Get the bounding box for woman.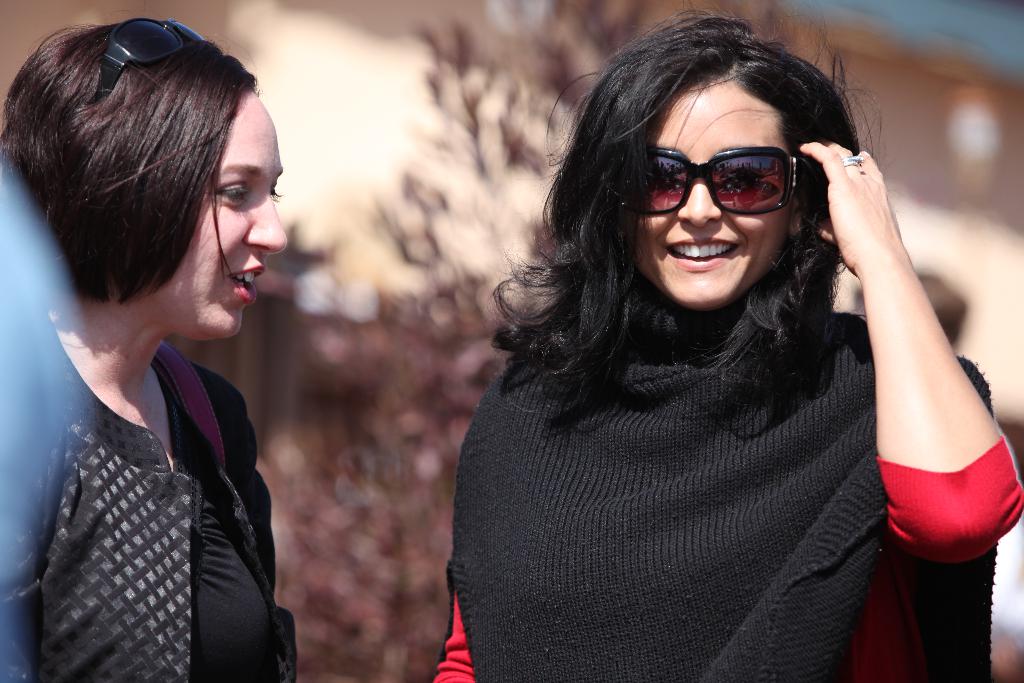
box=[5, 0, 303, 682].
